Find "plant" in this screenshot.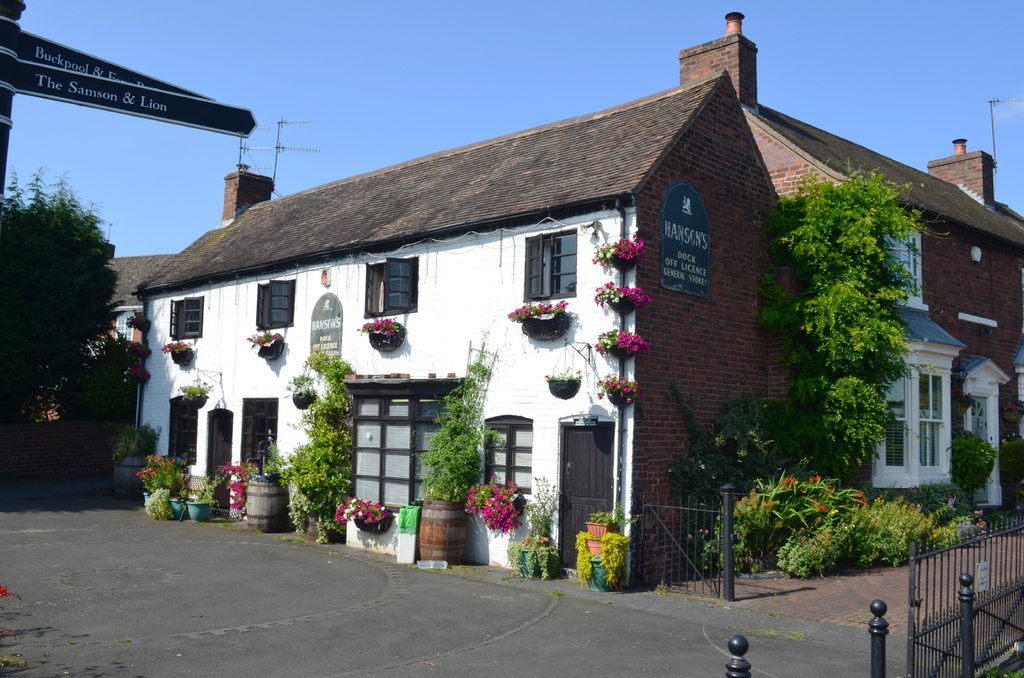
The bounding box for "plant" is pyautogui.locateOnScreen(332, 500, 394, 536).
